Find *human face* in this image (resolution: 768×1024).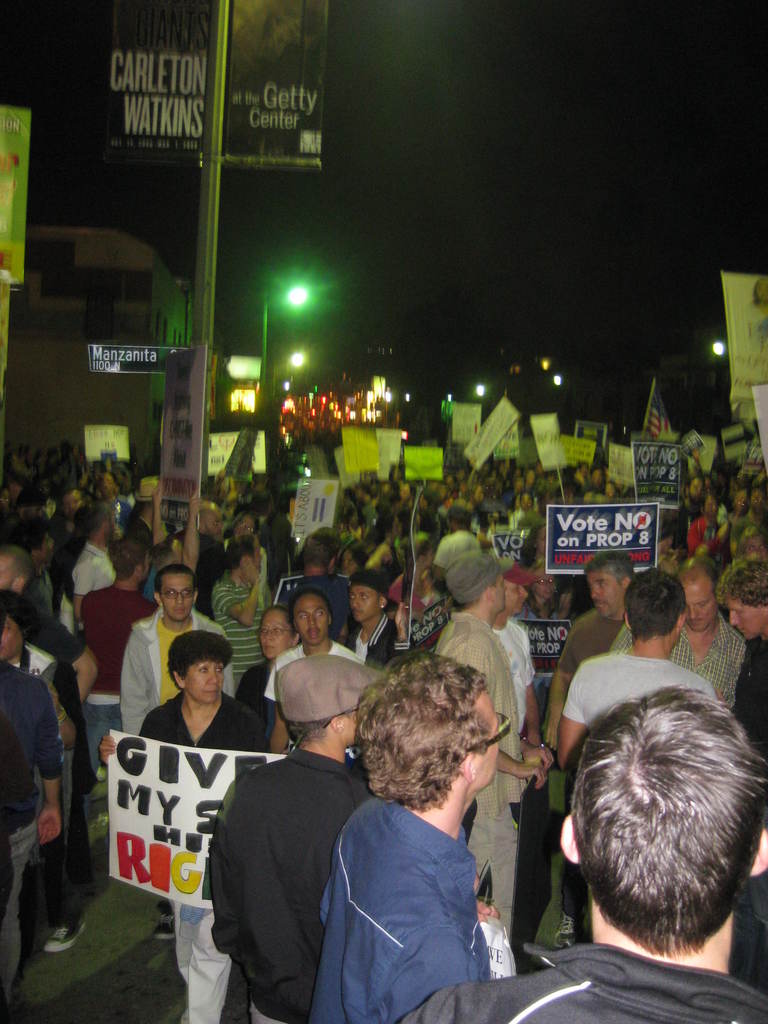
[586, 572, 624, 620].
